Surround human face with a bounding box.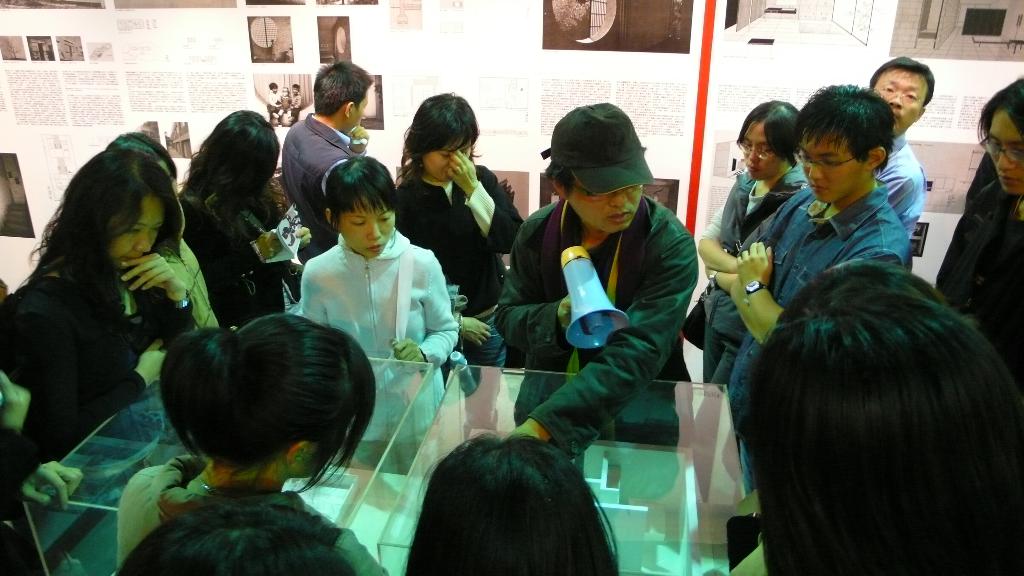
pyautogui.locateOnScreen(421, 132, 474, 183).
